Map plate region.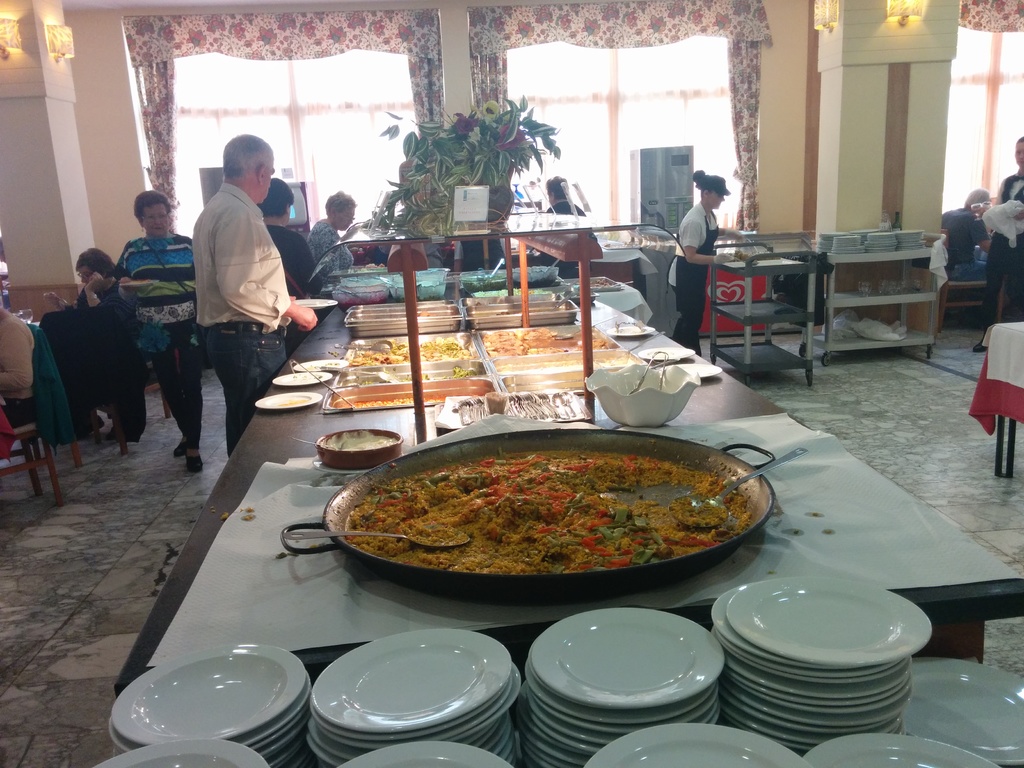
Mapped to (x1=672, y1=360, x2=718, y2=383).
